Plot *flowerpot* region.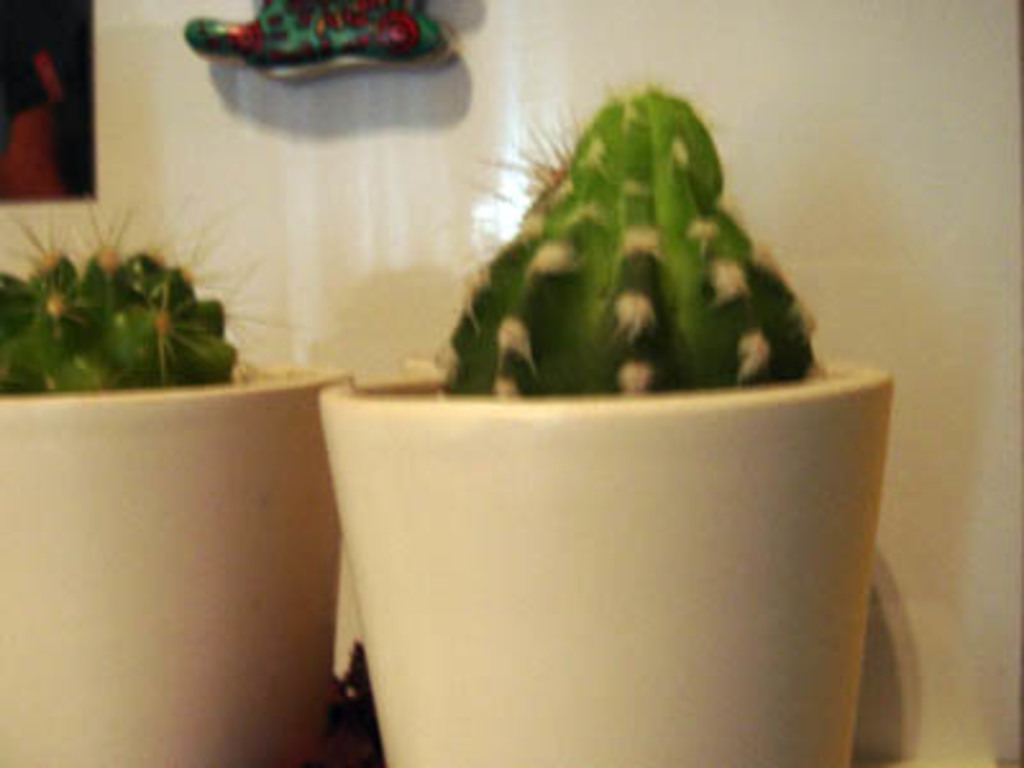
Plotted at 315:343:891:765.
